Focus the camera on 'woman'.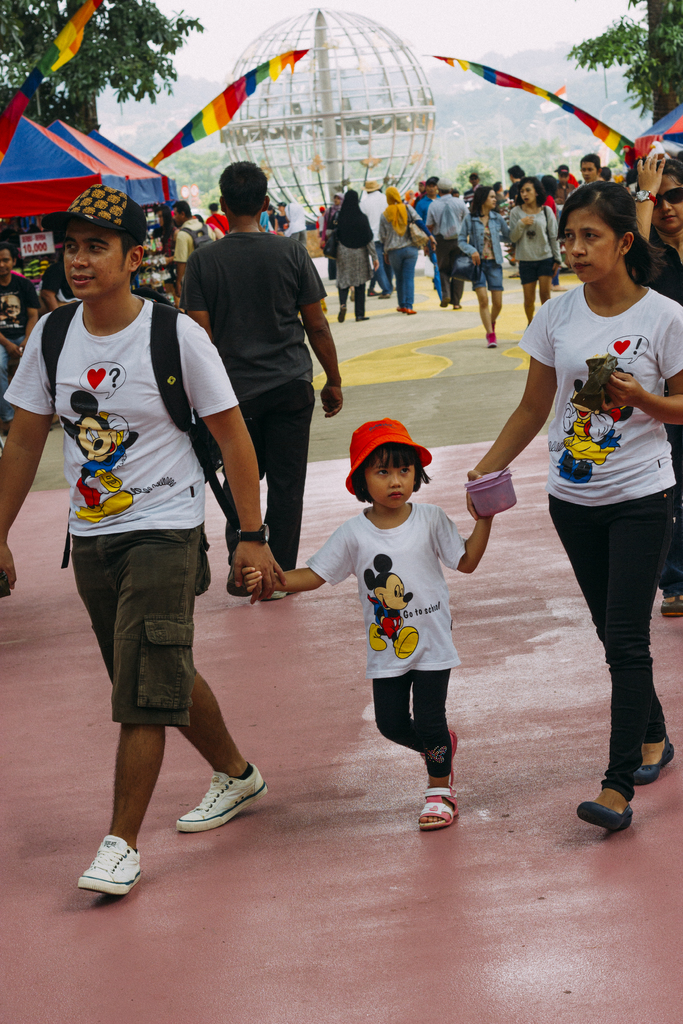
Focus region: {"x1": 287, "y1": 207, "x2": 306, "y2": 252}.
